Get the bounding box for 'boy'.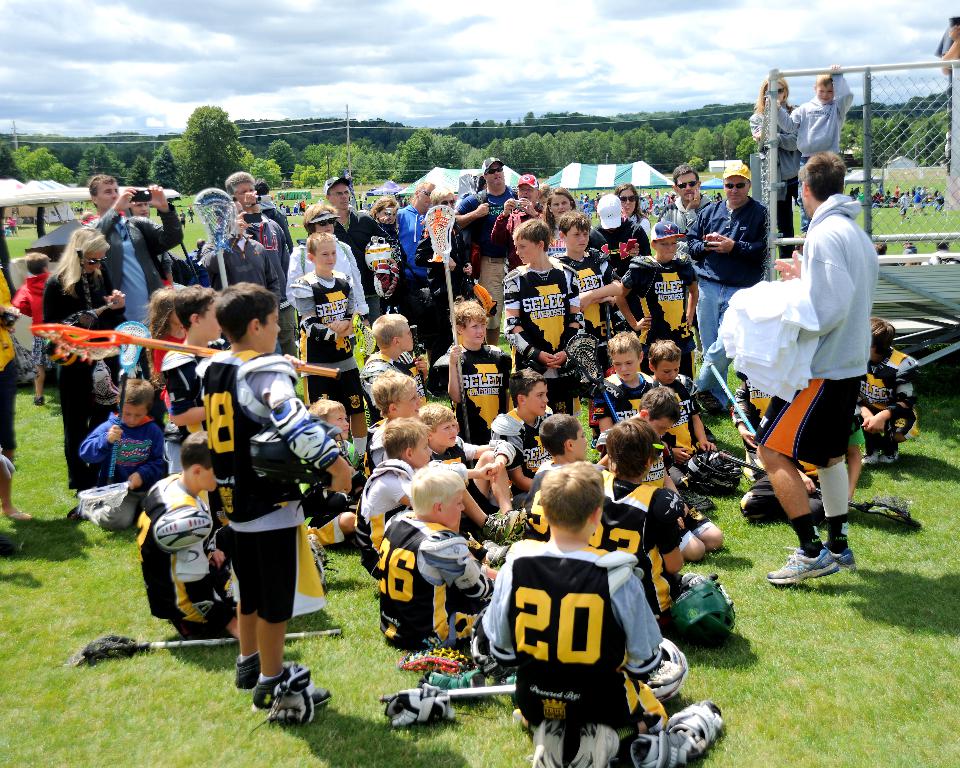
201, 281, 357, 710.
